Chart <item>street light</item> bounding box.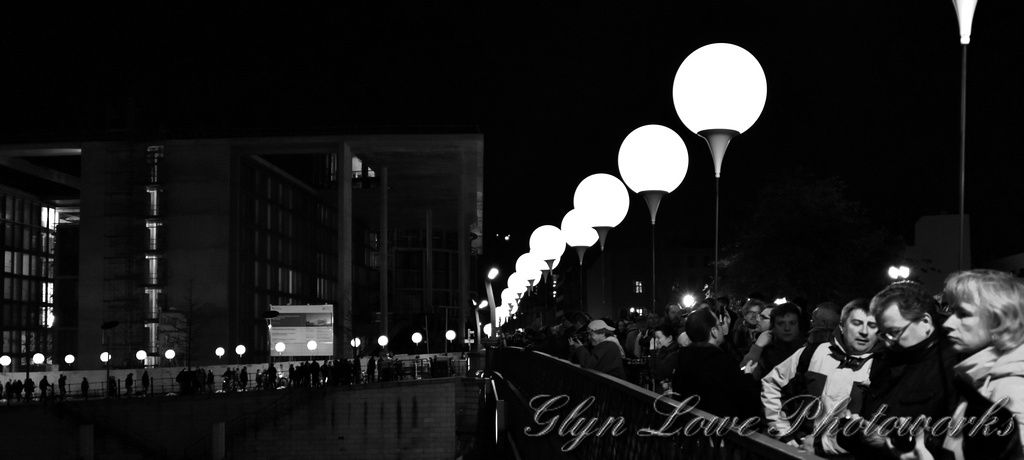
Charted: [573, 171, 630, 333].
